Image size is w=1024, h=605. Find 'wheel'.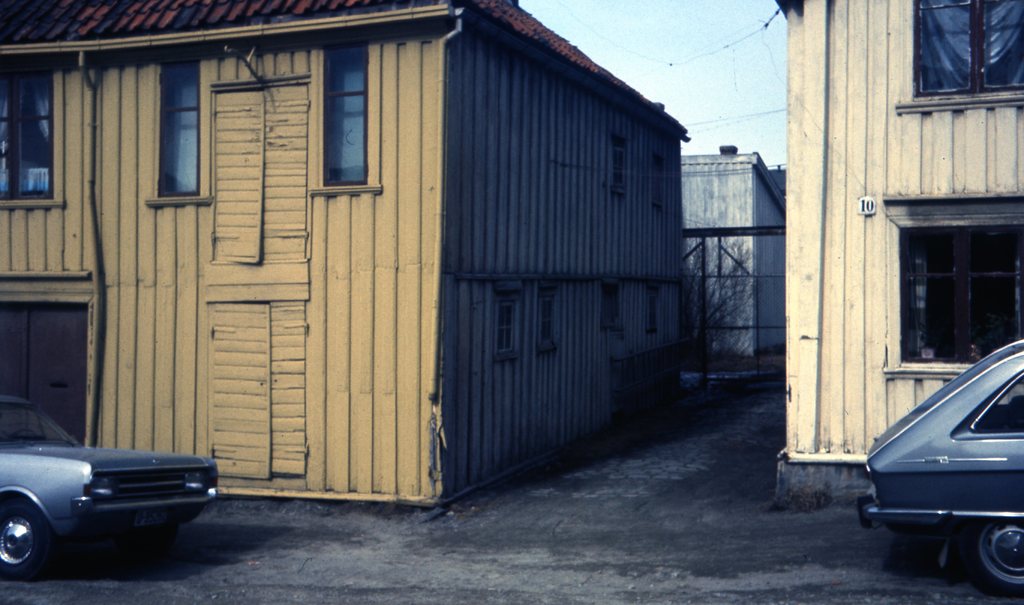
detection(0, 506, 52, 581).
